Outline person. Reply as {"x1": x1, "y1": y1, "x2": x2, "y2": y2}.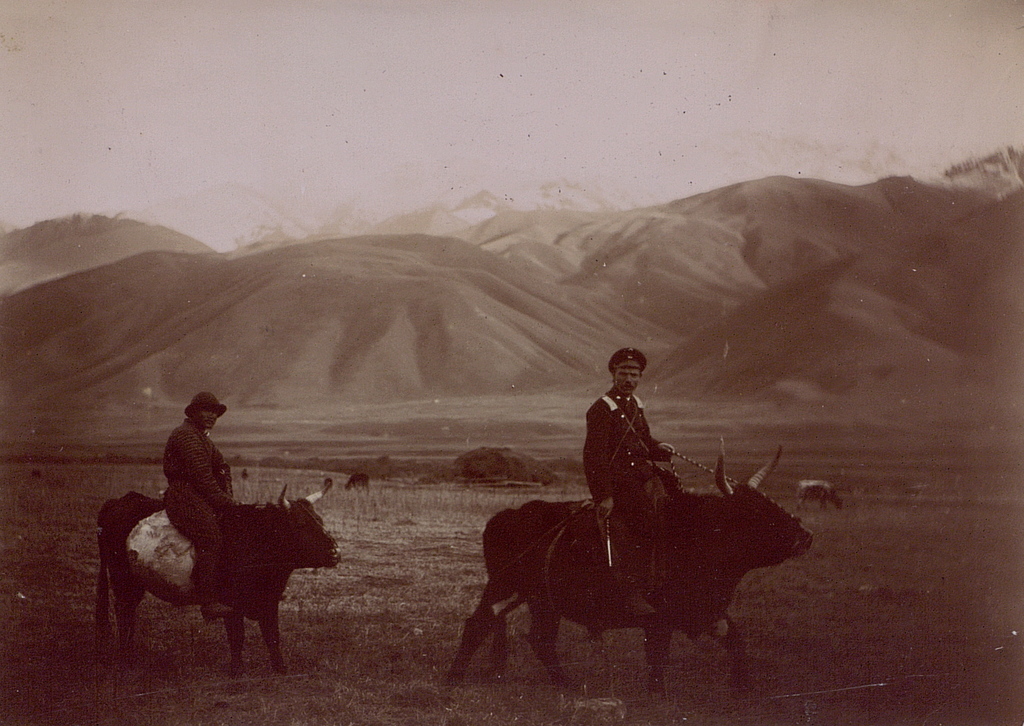
{"x1": 156, "y1": 390, "x2": 257, "y2": 630}.
